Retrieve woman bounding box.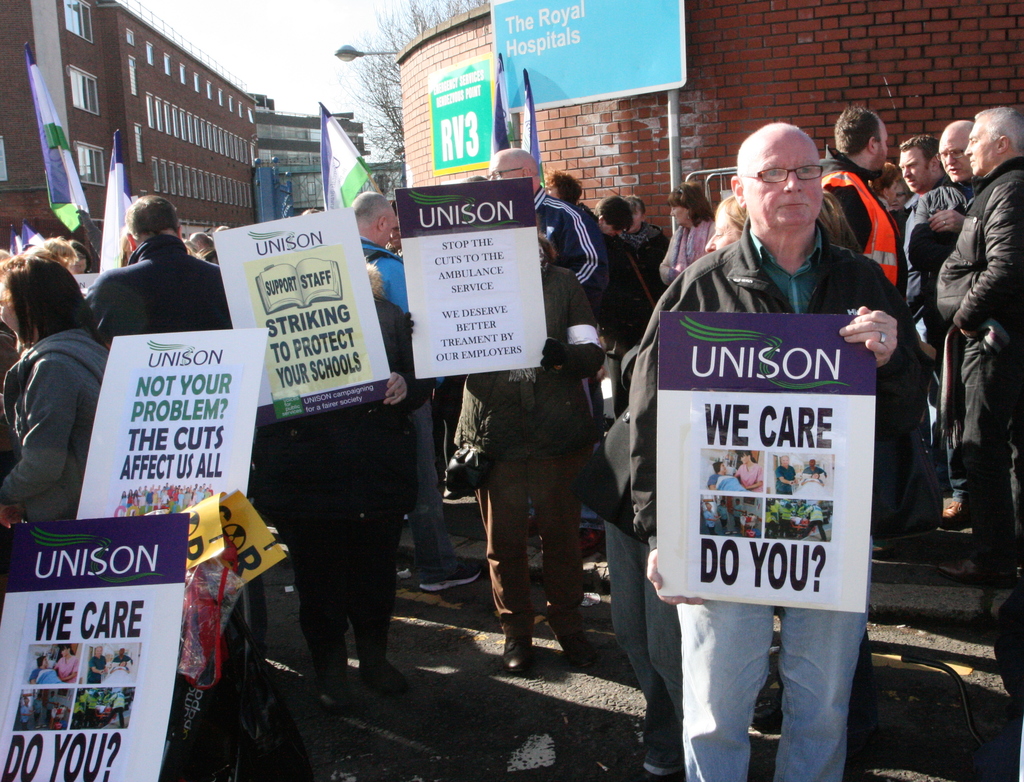
Bounding box: {"x1": 736, "y1": 454, "x2": 762, "y2": 490}.
